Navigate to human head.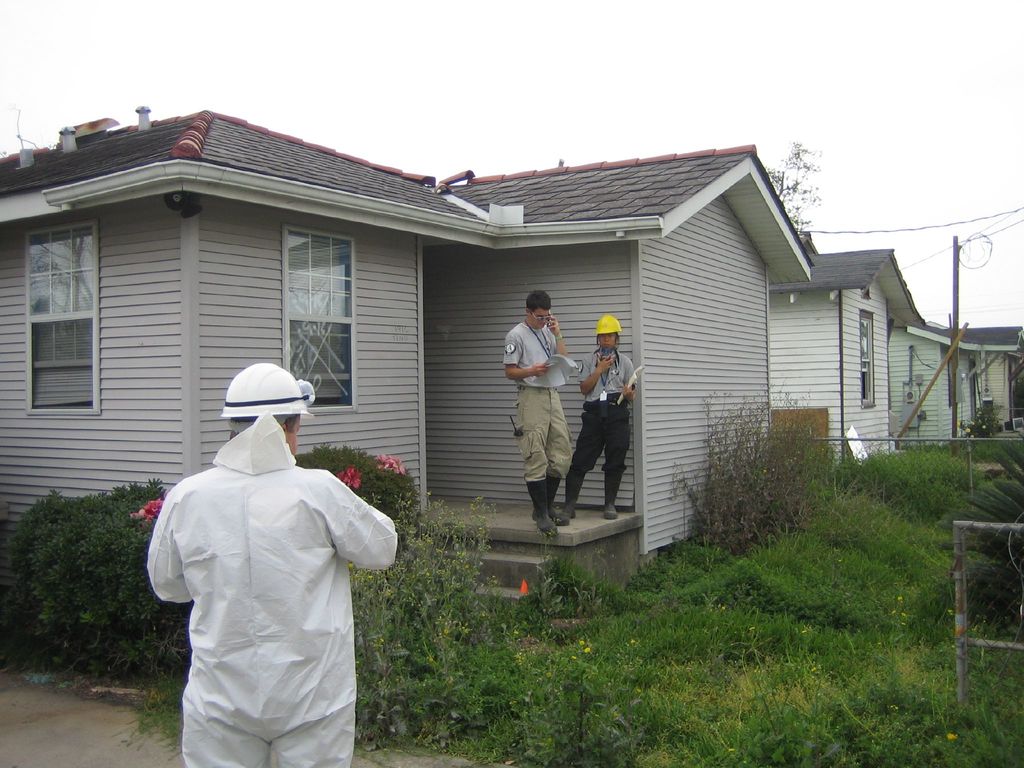
Navigation target: rect(522, 291, 548, 333).
